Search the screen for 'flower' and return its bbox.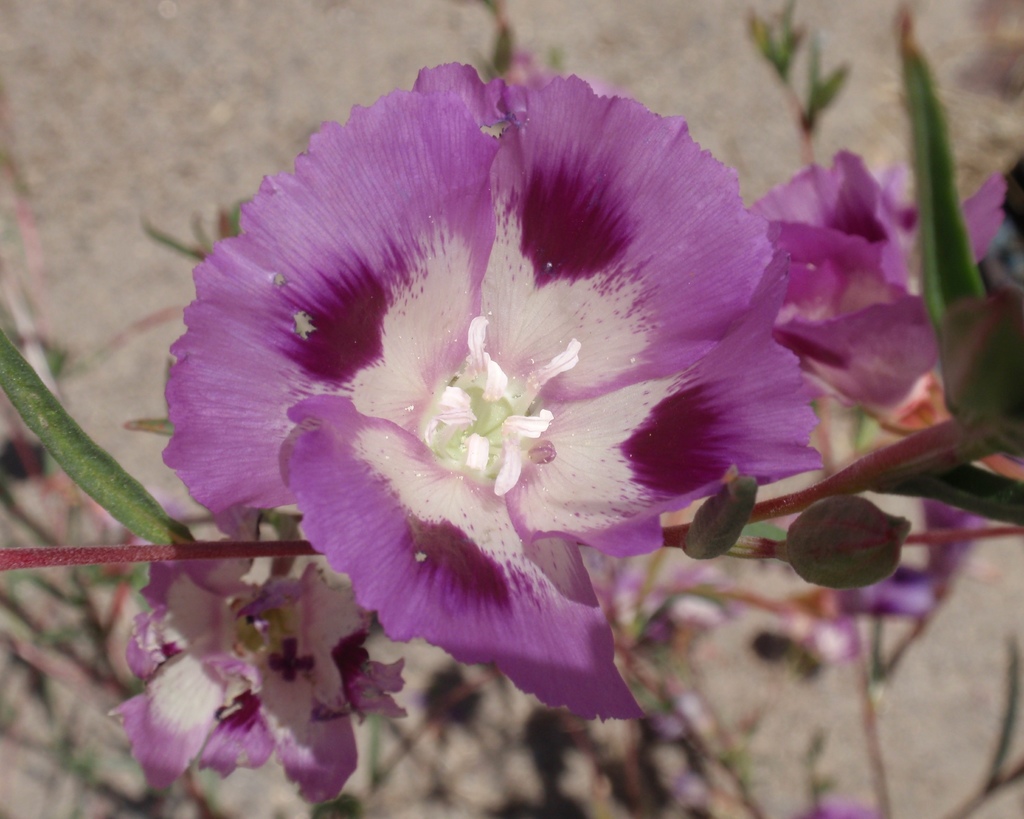
Found: (left=111, top=561, right=382, bottom=816).
